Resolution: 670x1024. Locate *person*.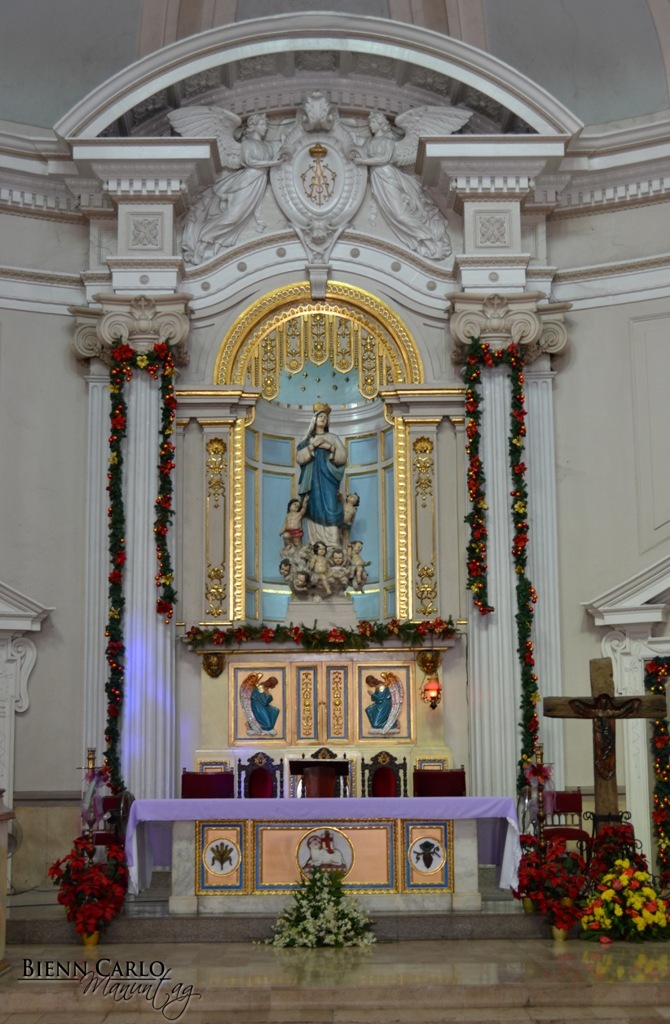
crop(275, 398, 368, 626).
